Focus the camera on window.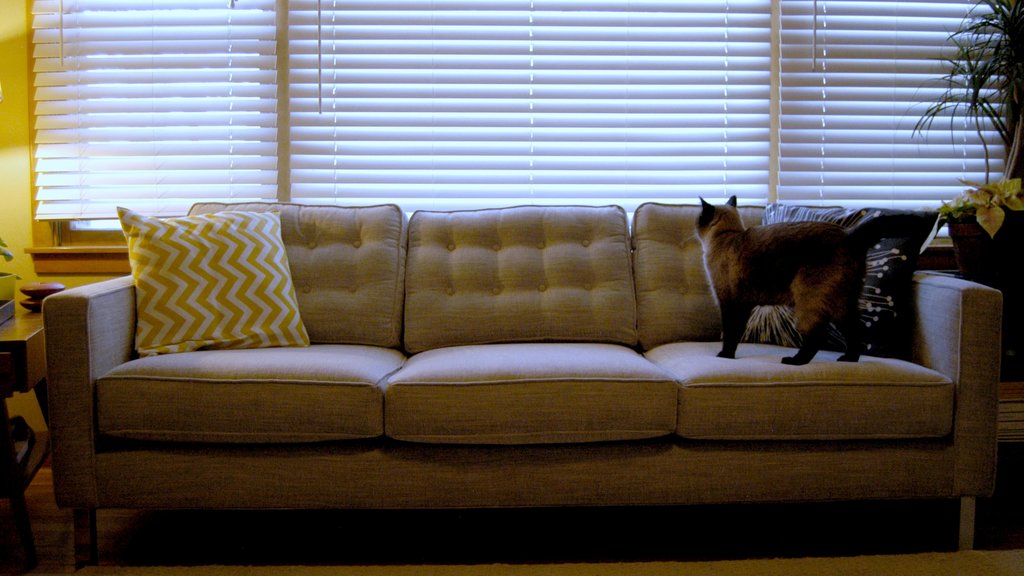
Focus region: 31 0 1023 267.
